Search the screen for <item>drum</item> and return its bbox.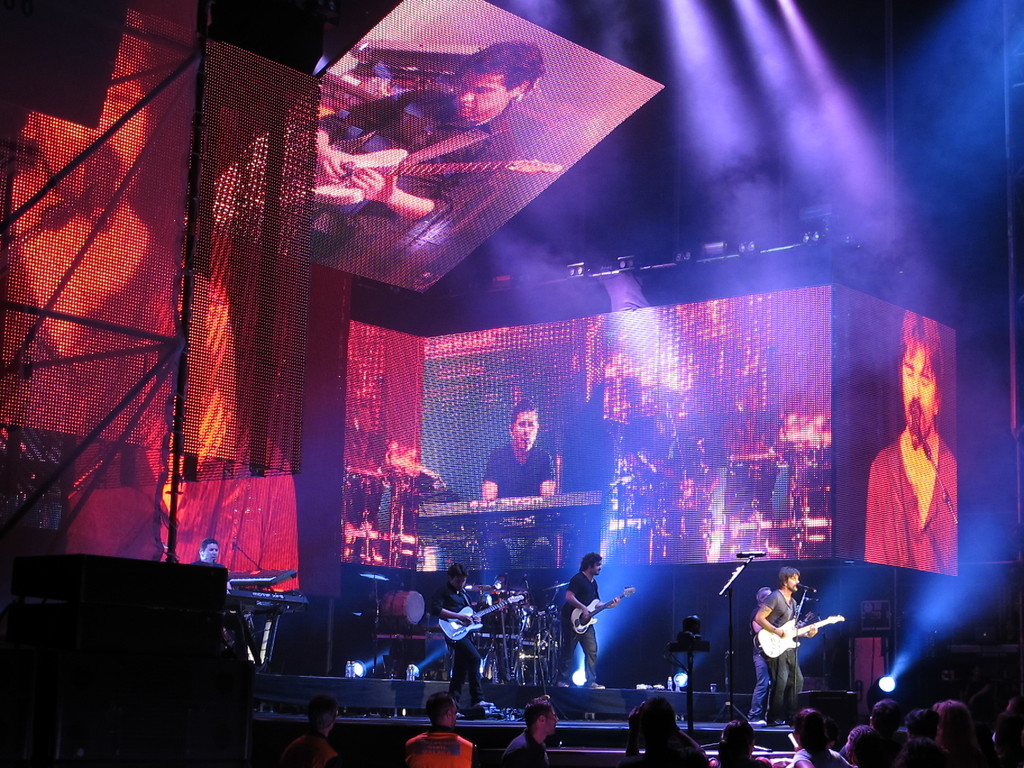
Found: <bbox>381, 594, 424, 624</bbox>.
